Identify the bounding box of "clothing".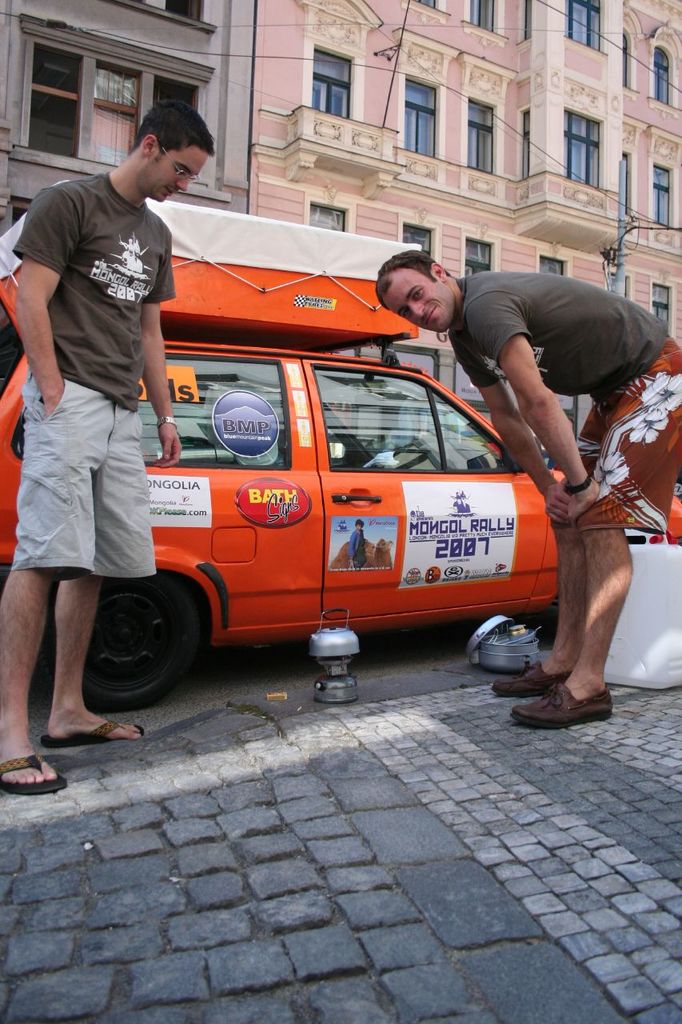
<region>446, 272, 681, 536</region>.
